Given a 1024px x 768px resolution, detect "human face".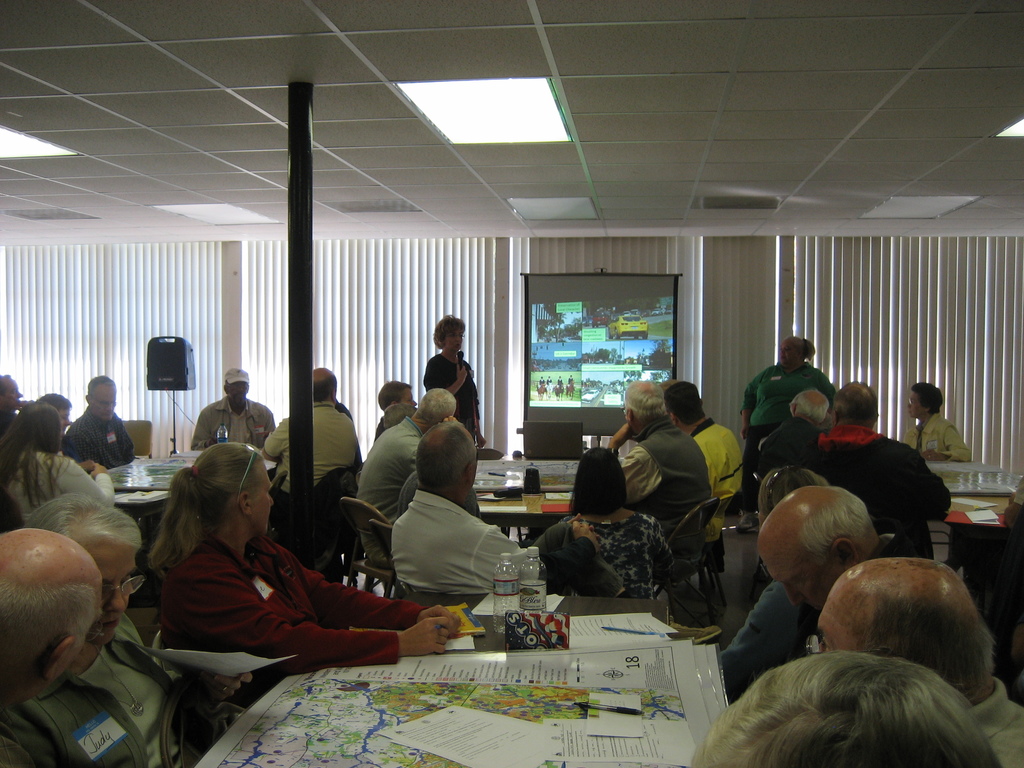
<bbox>54, 406, 71, 431</bbox>.
